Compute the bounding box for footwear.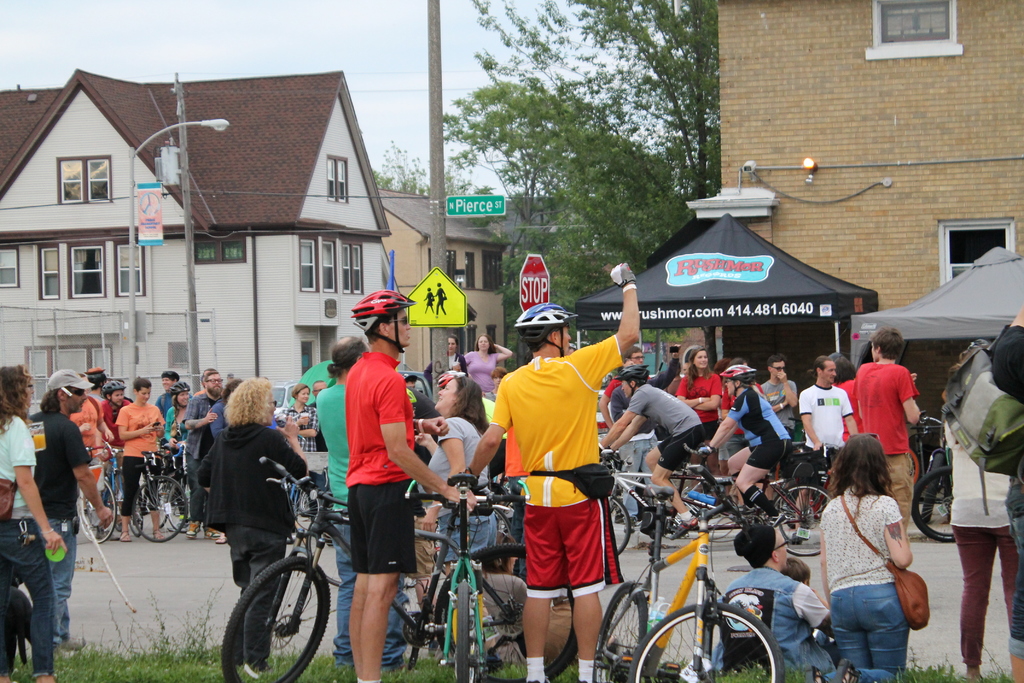
select_region(204, 525, 222, 537).
